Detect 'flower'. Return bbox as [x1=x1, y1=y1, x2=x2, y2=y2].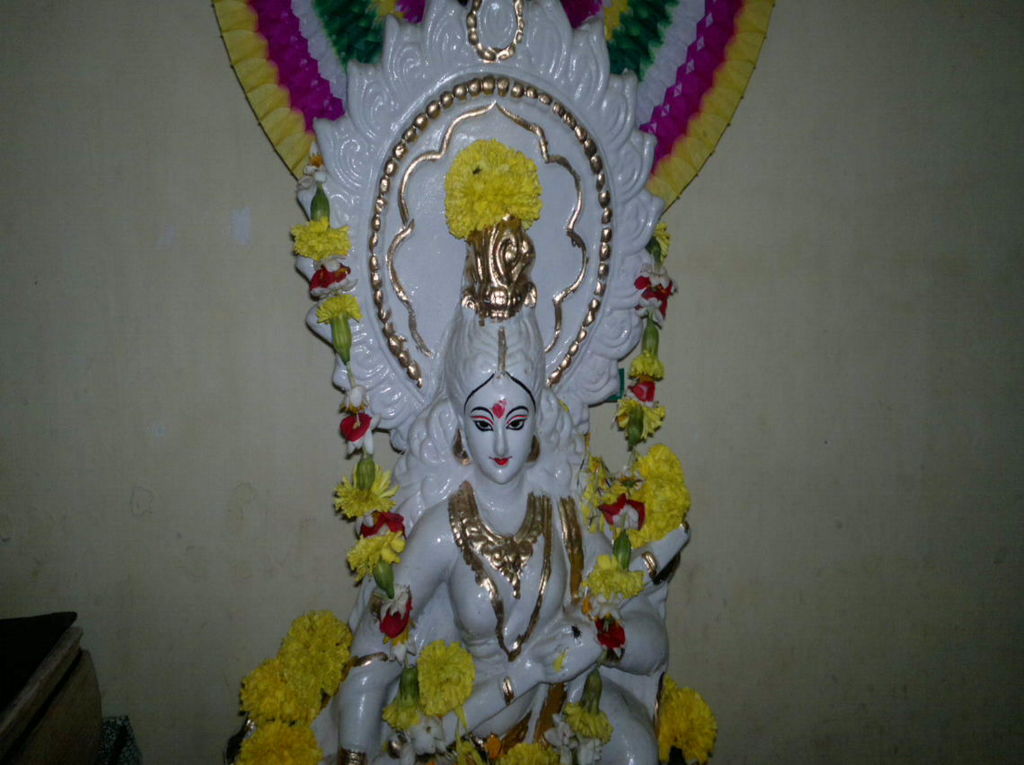
[x1=631, y1=324, x2=666, y2=376].
